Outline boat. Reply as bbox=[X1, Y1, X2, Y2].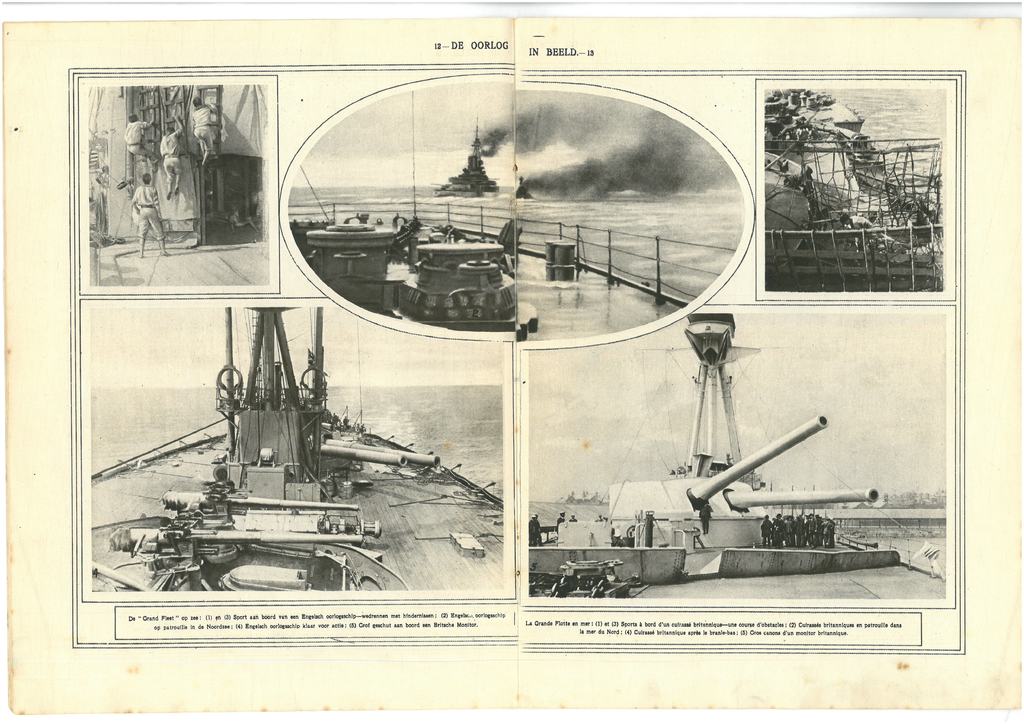
bbox=[134, 275, 471, 628].
